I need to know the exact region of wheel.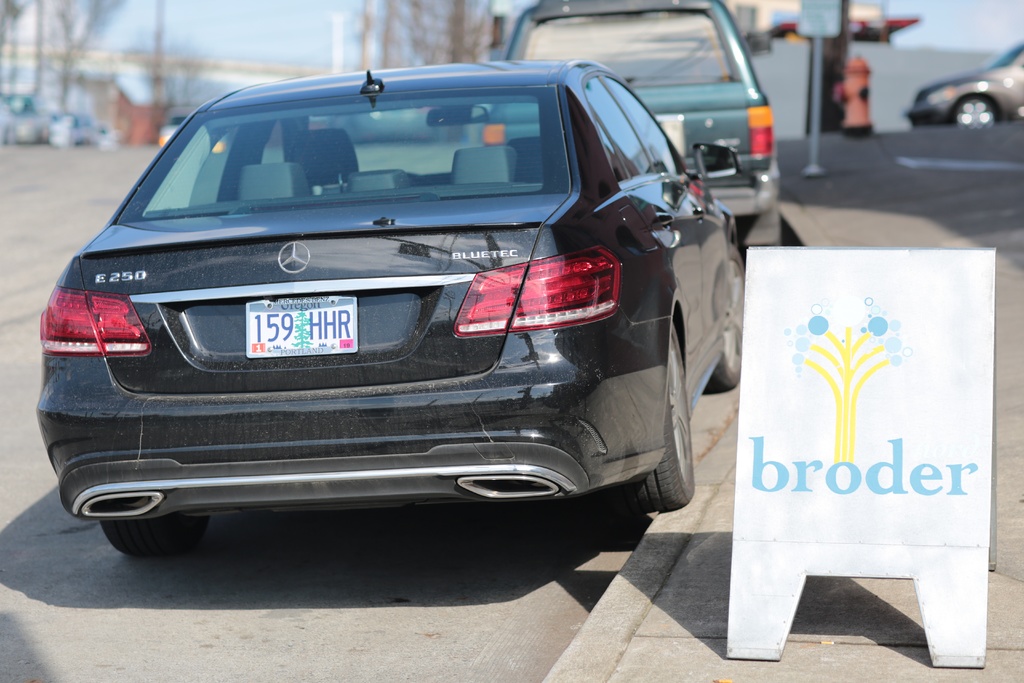
Region: 950 90 1001 131.
